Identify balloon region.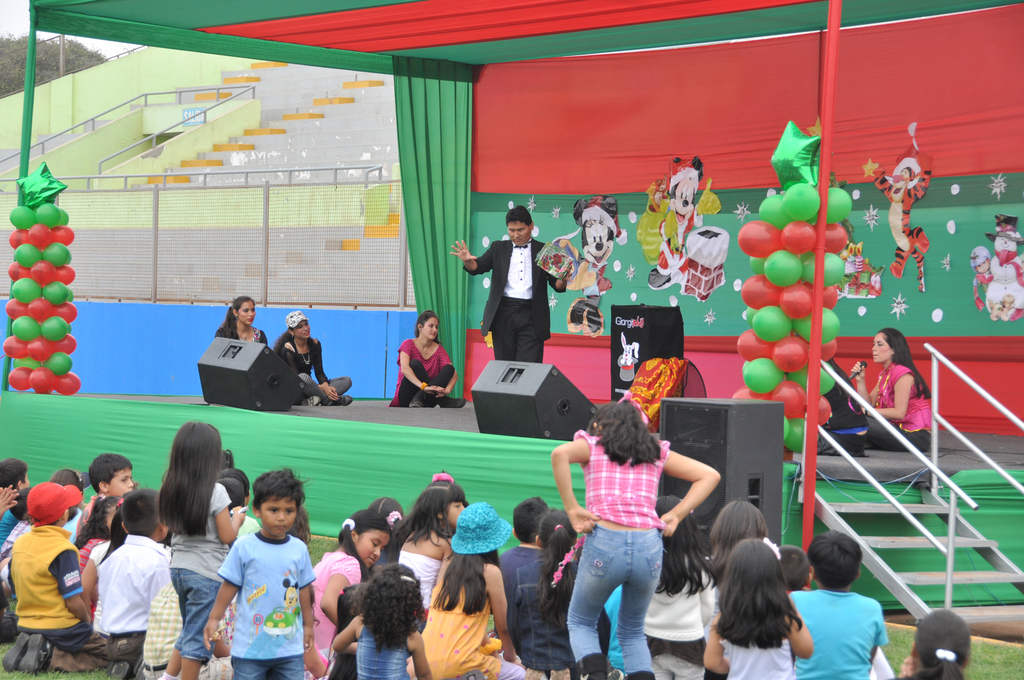
Region: {"left": 30, "top": 366, "right": 51, "bottom": 391}.
